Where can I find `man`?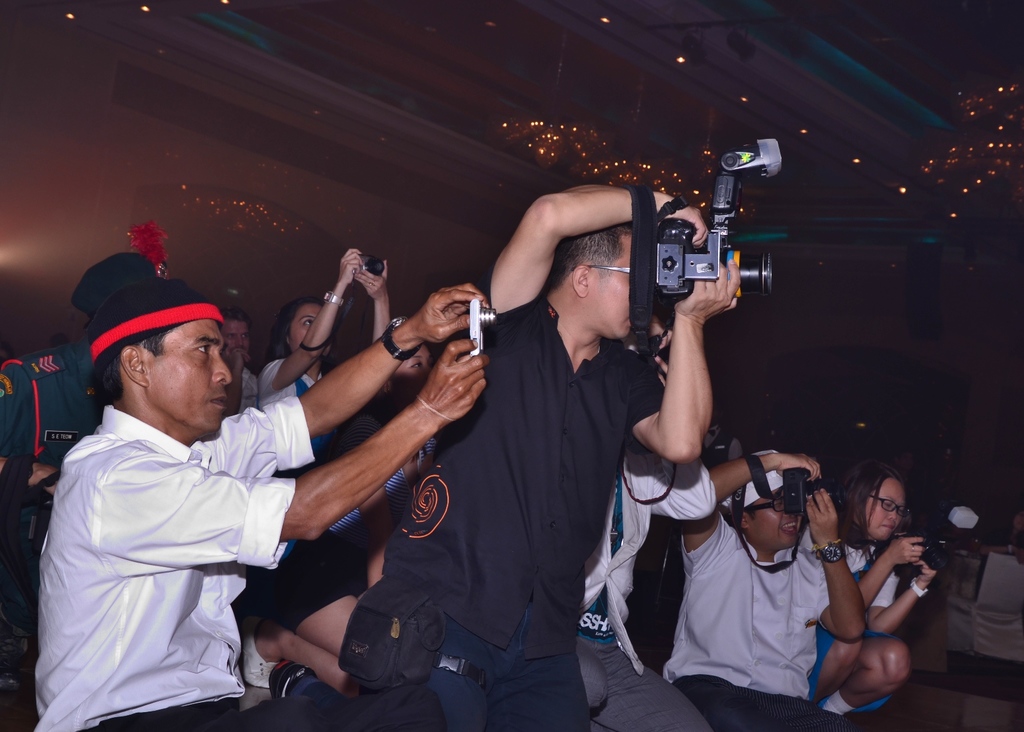
You can find it at left=345, top=173, right=749, bottom=731.
